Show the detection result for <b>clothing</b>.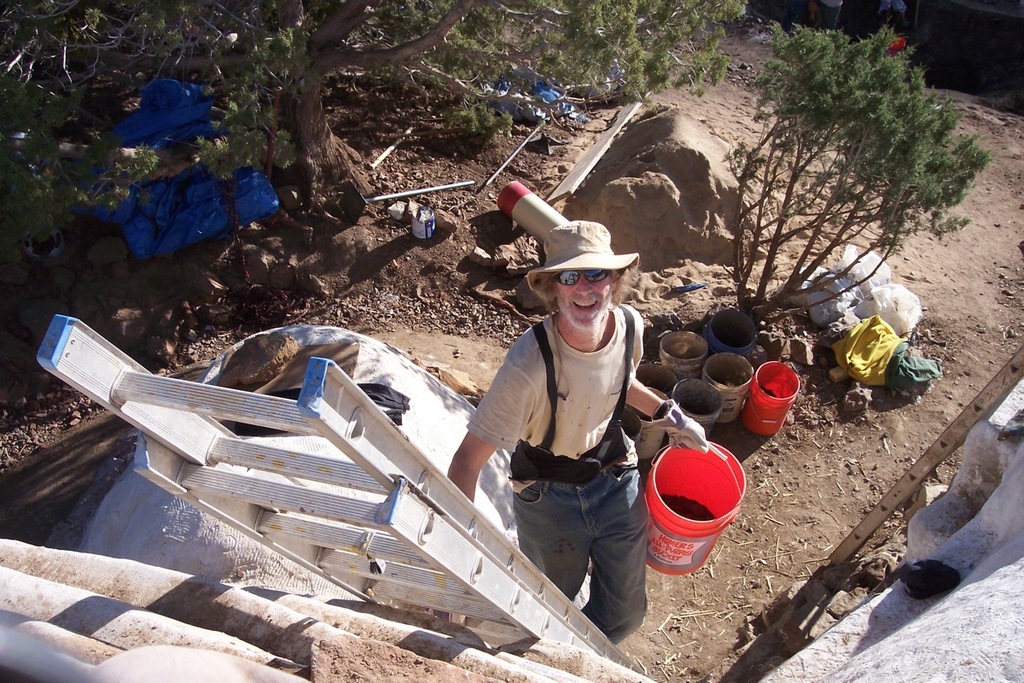
[463, 301, 649, 643].
